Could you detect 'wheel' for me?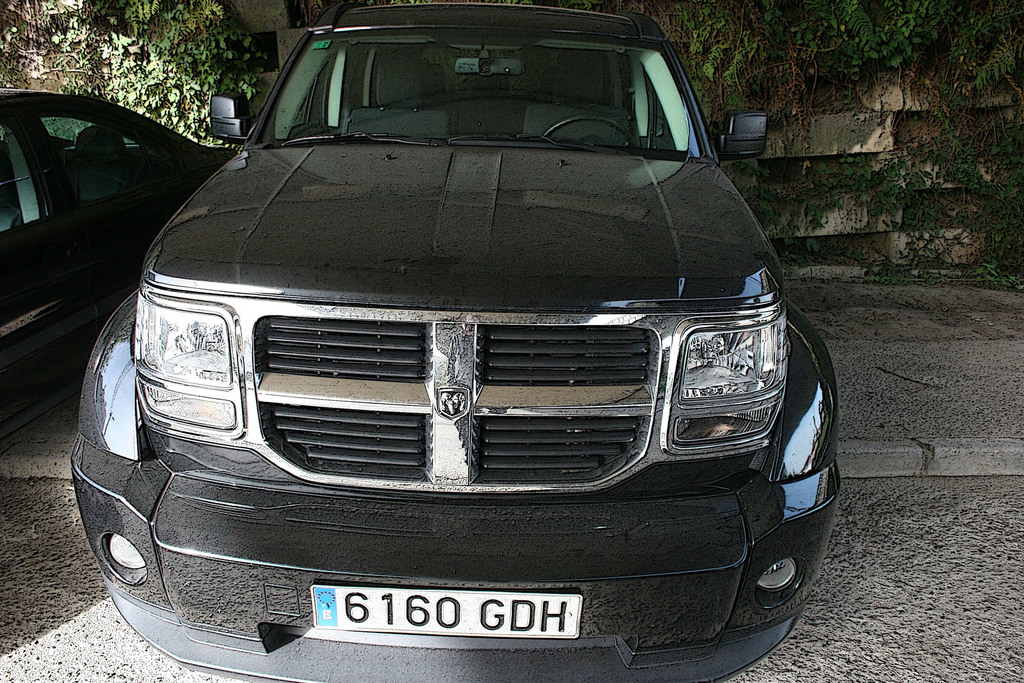
Detection result: select_region(540, 115, 635, 152).
